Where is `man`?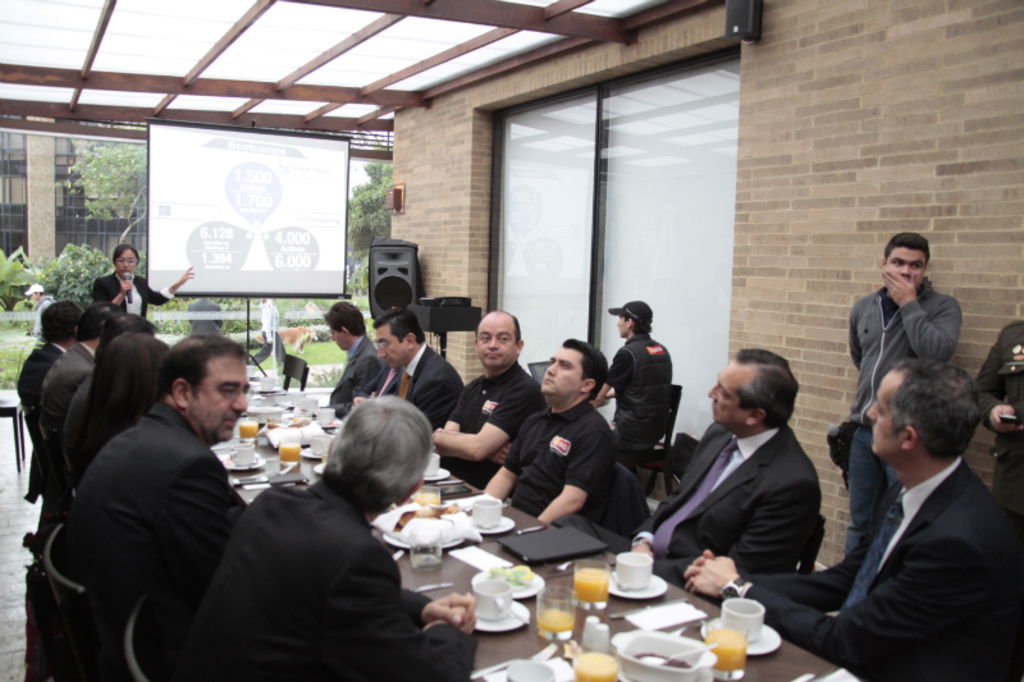
15/299/84/503.
